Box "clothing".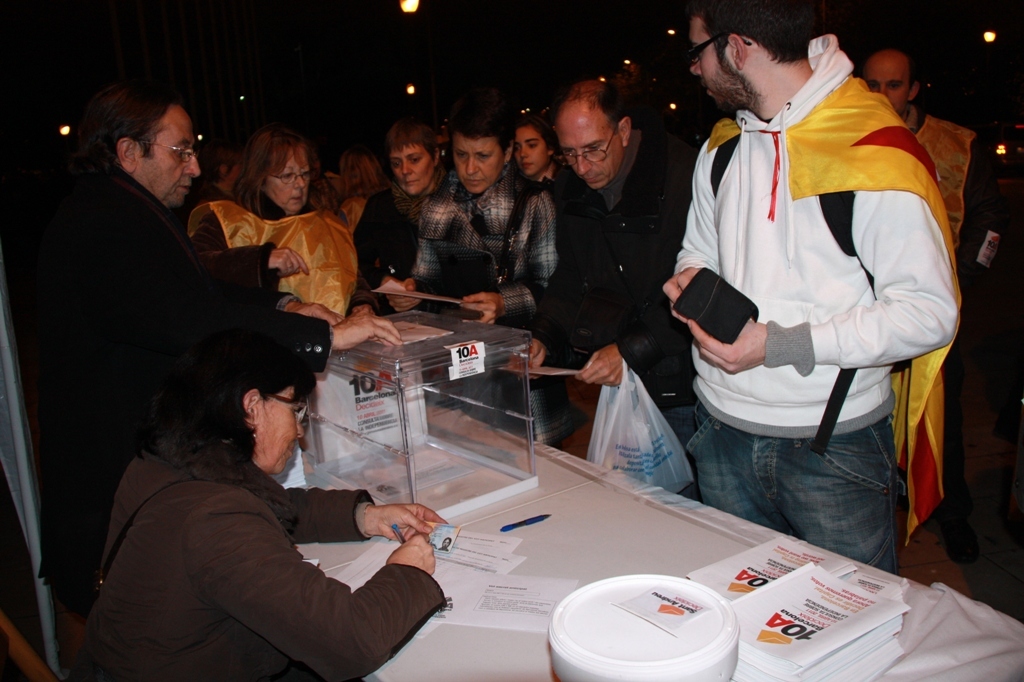
897 96 996 286.
